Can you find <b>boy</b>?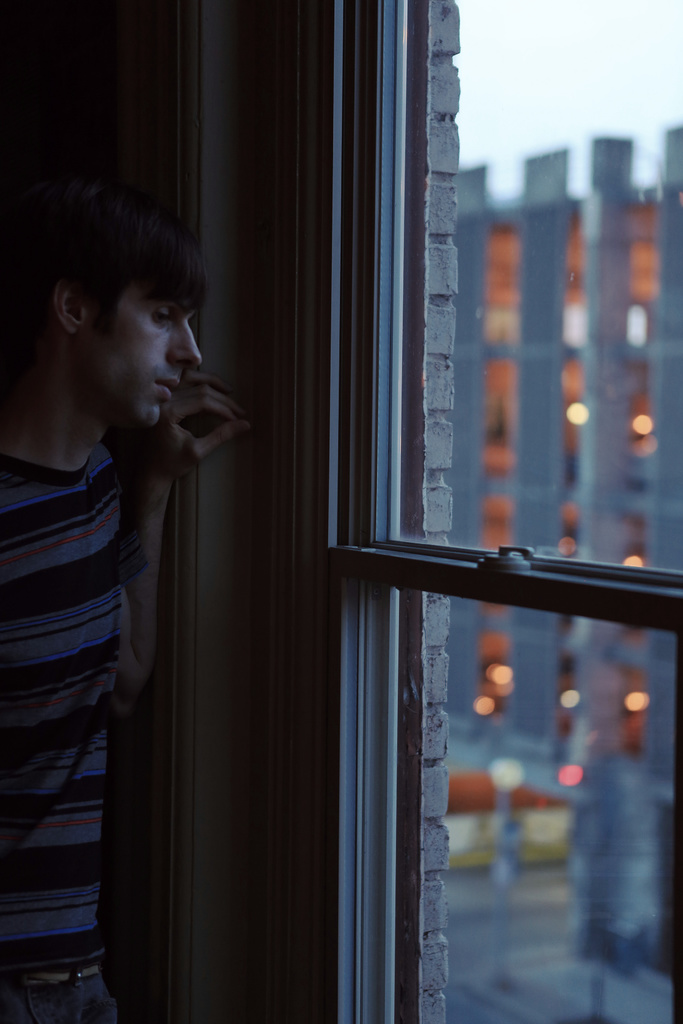
Yes, bounding box: {"left": 0, "top": 156, "right": 262, "bottom": 1022}.
